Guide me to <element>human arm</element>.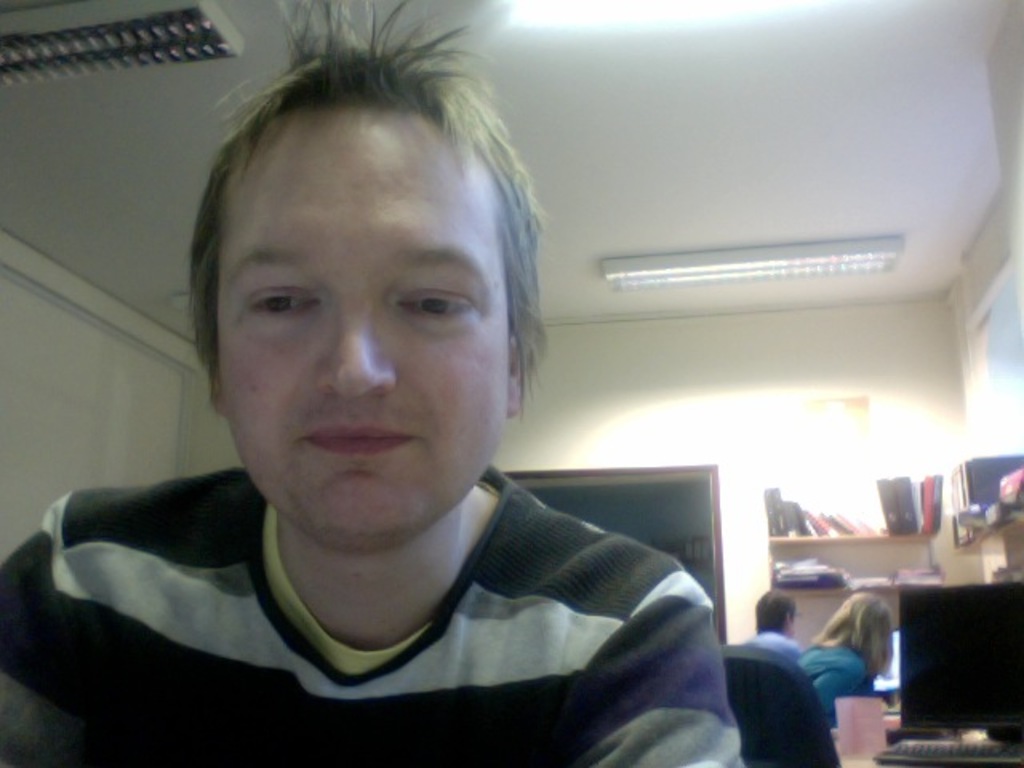
Guidance: (574, 568, 747, 766).
